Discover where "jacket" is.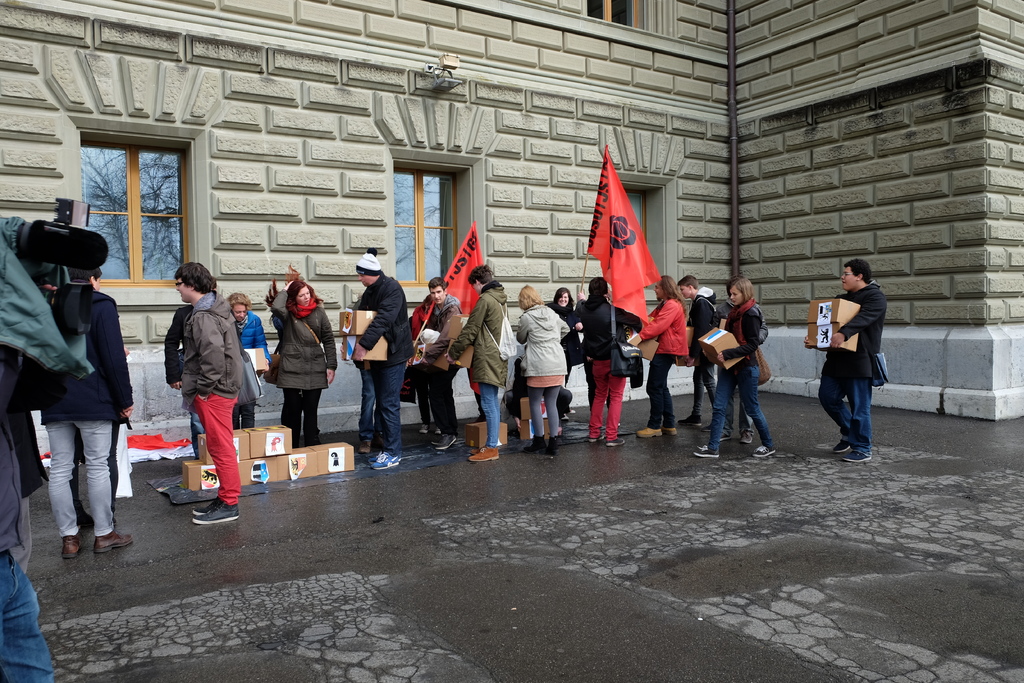
Discovered at locate(836, 270, 890, 401).
